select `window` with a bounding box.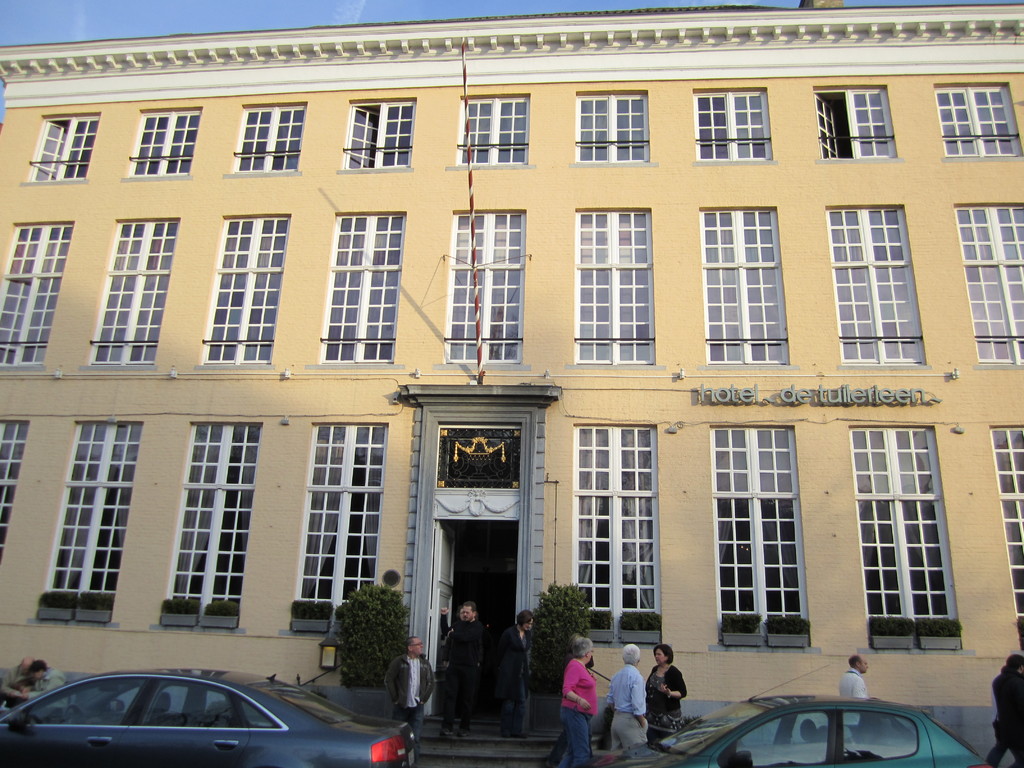
rect(710, 422, 803, 644).
